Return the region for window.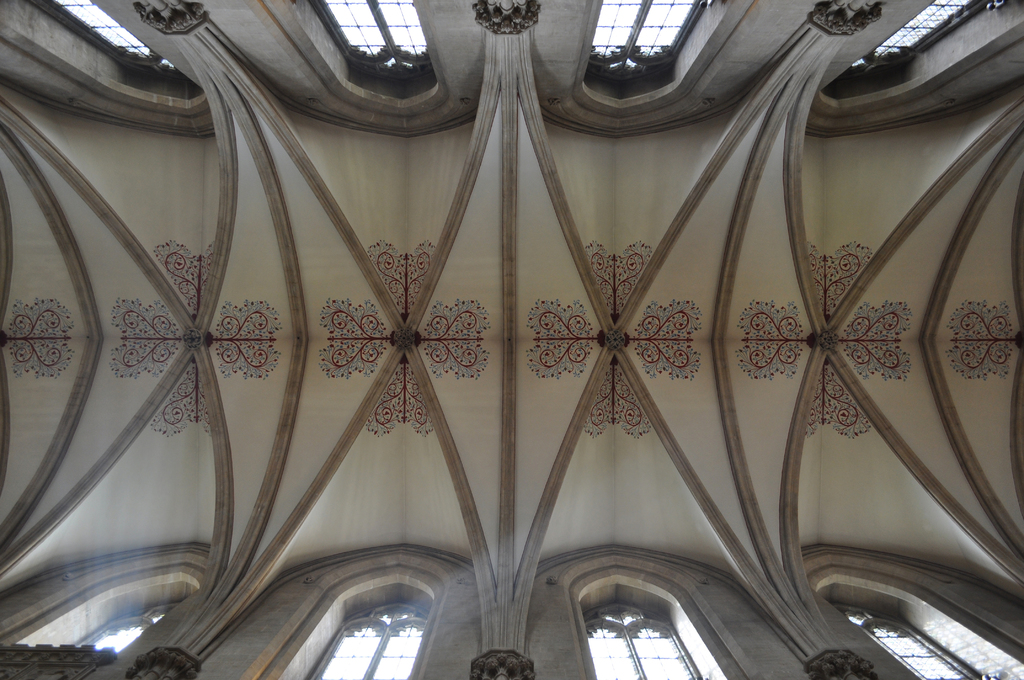
rect(274, 574, 438, 679).
